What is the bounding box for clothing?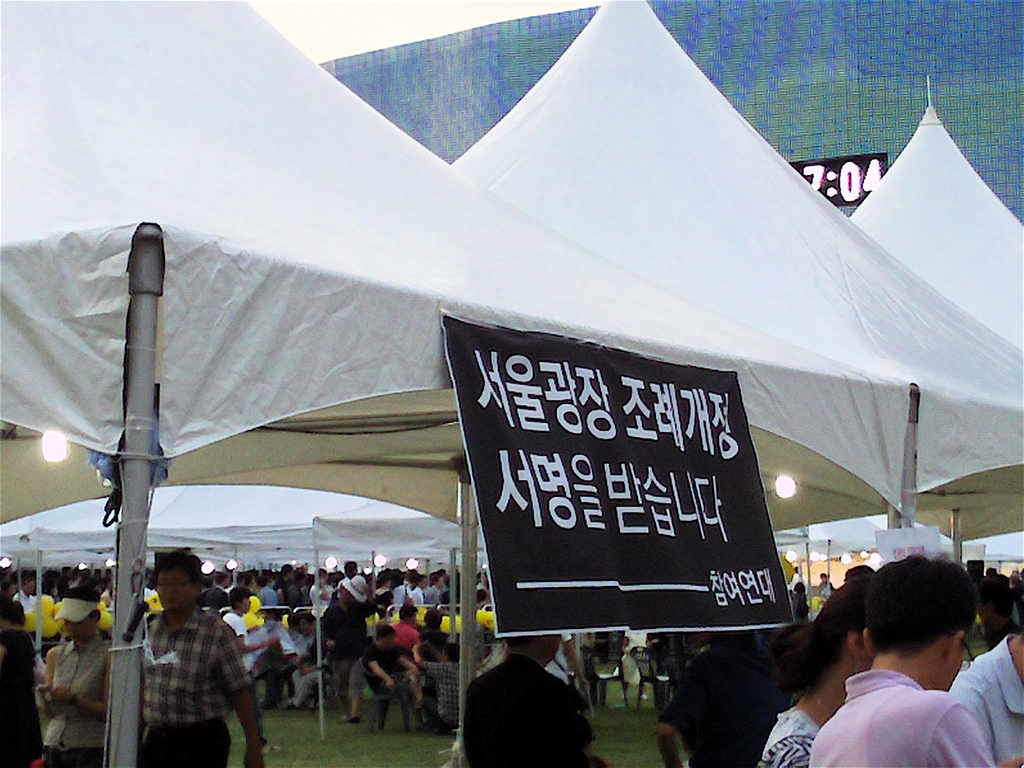
select_region(799, 661, 1007, 767).
